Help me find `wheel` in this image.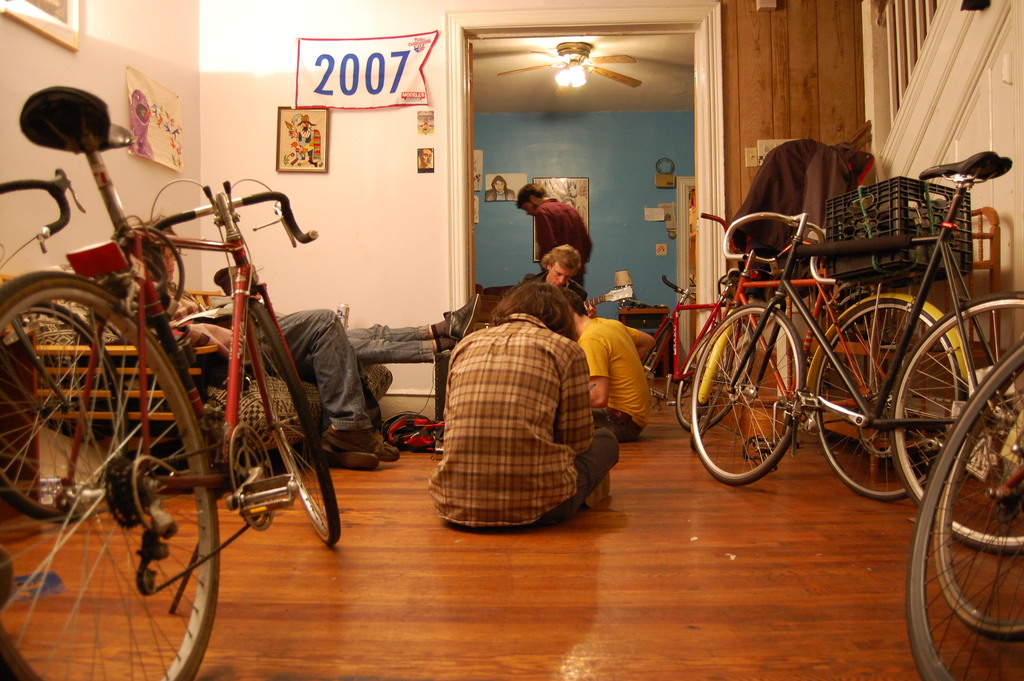
Found it: <bbox>250, 299, 342, 544</bbox>.
